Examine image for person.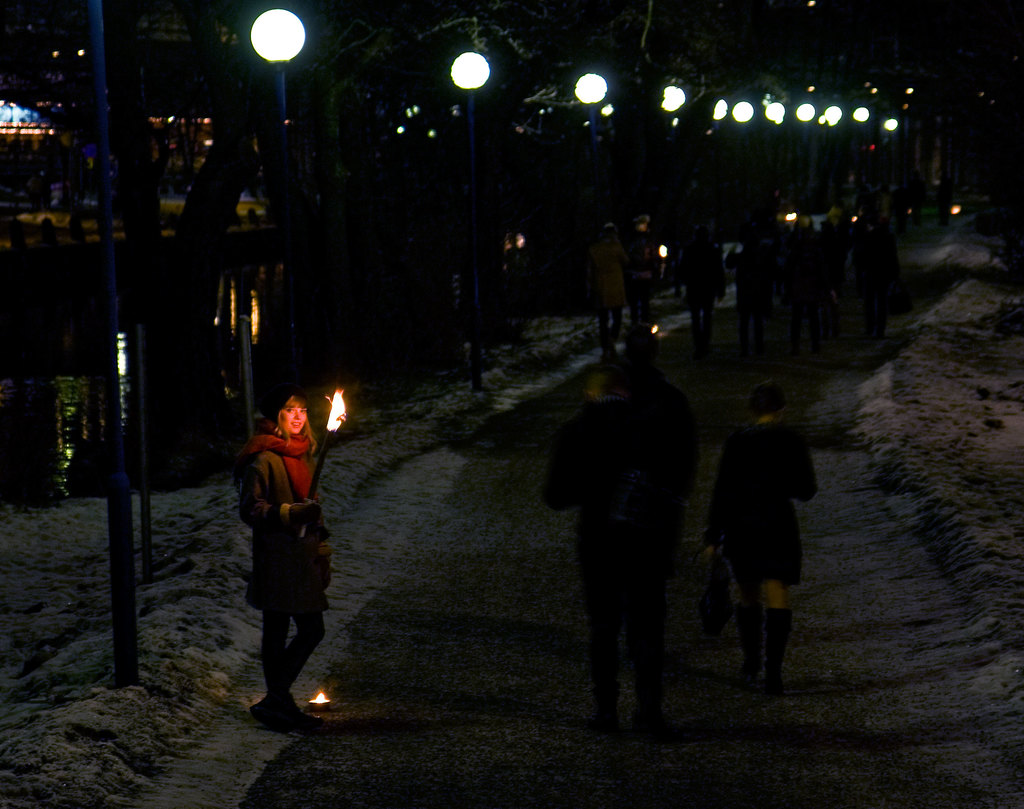
Examination result: {"left": 547, "top": 351, "right": 669, "bottom": 737}.
